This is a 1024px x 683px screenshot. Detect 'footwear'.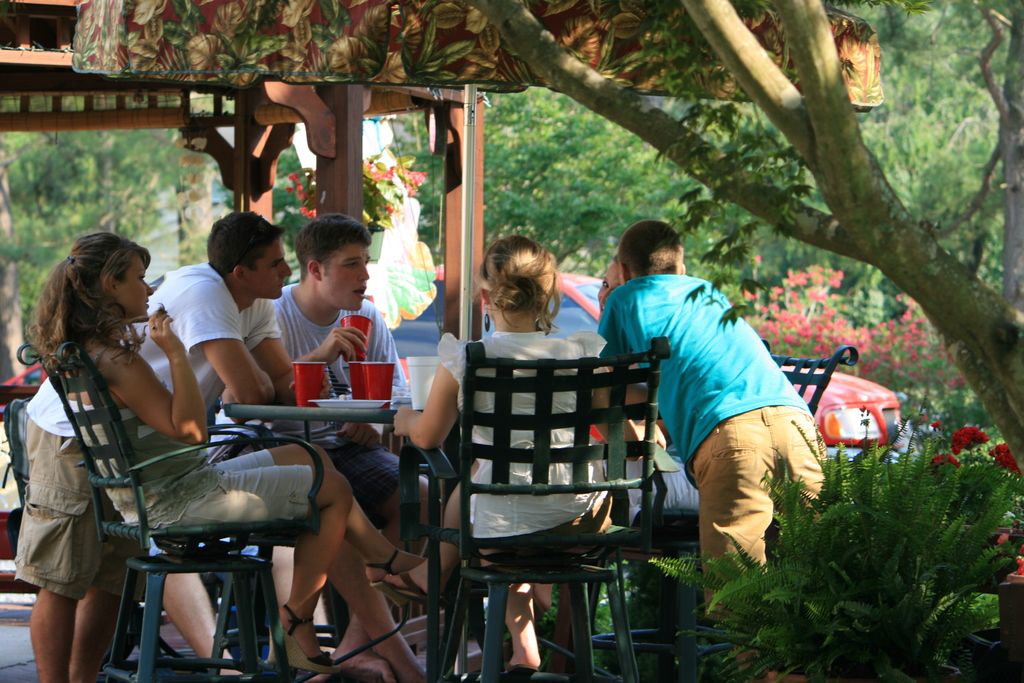
detection(365, 549, 434, 611).
